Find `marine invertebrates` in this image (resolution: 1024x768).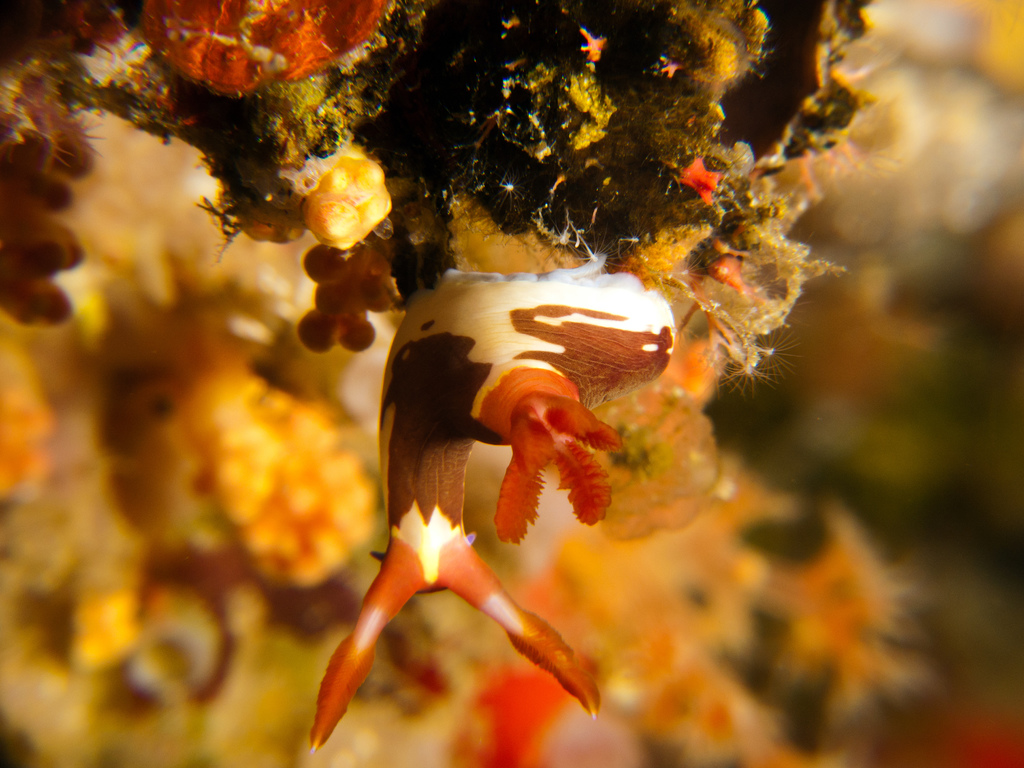
(683, 238, 842, 414).
